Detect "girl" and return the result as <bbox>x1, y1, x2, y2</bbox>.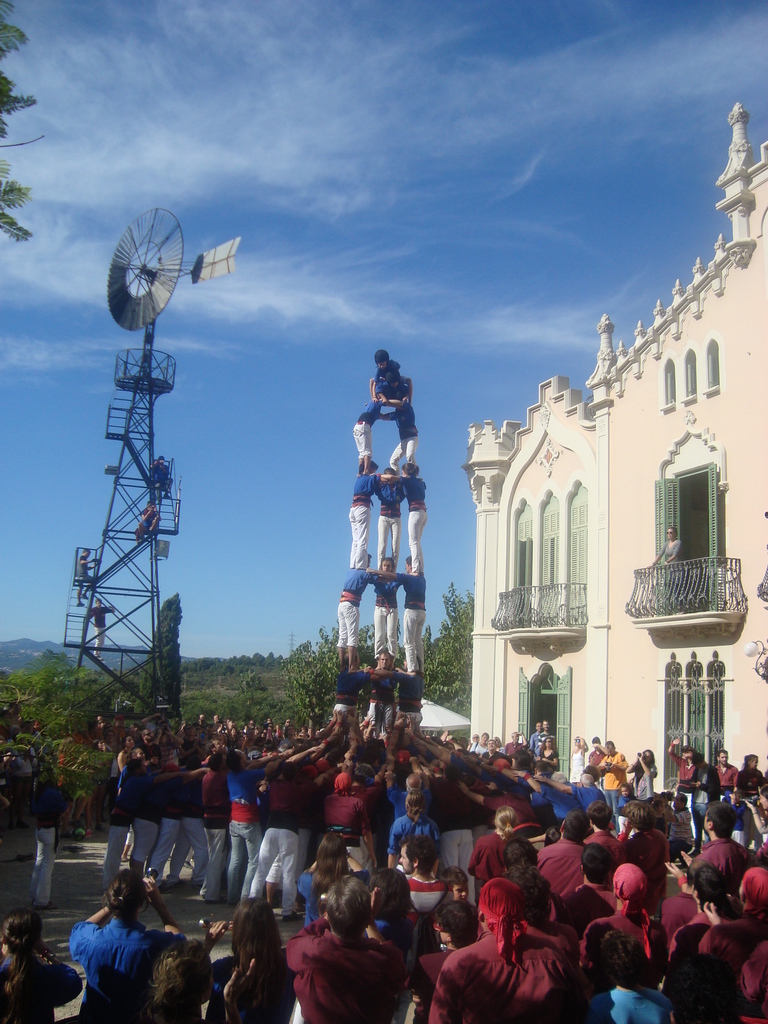
<bbox>353, 428, 380, 477</bbox>.
